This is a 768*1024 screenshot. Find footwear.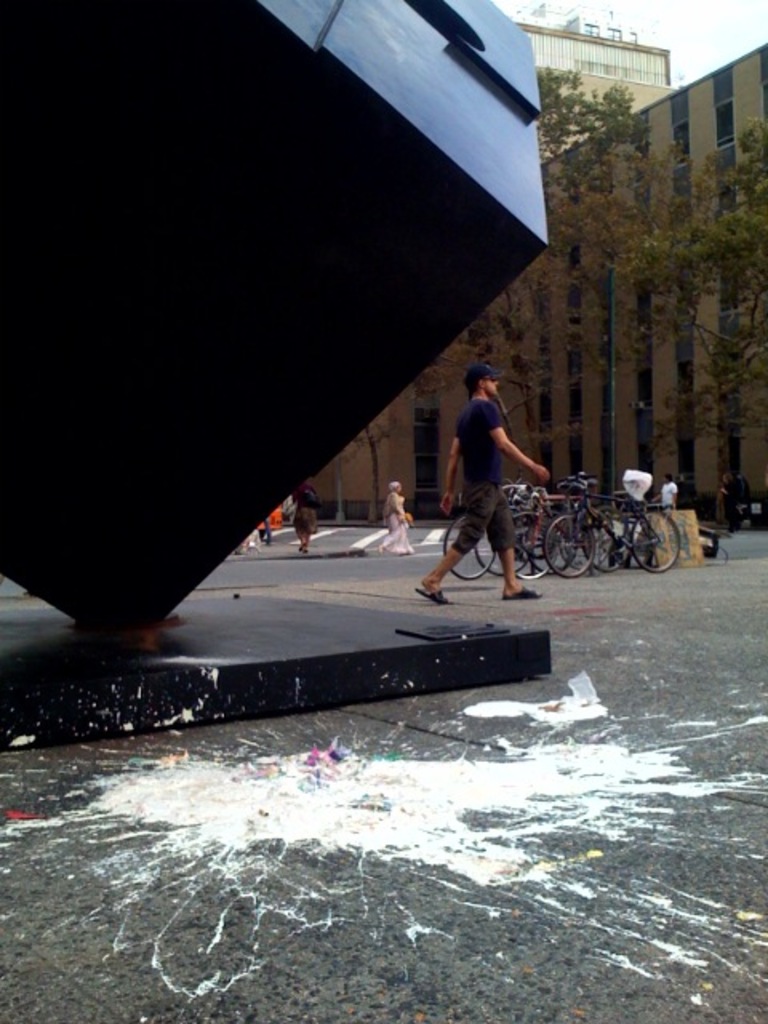
Bounding box: 416,584,453,608.
